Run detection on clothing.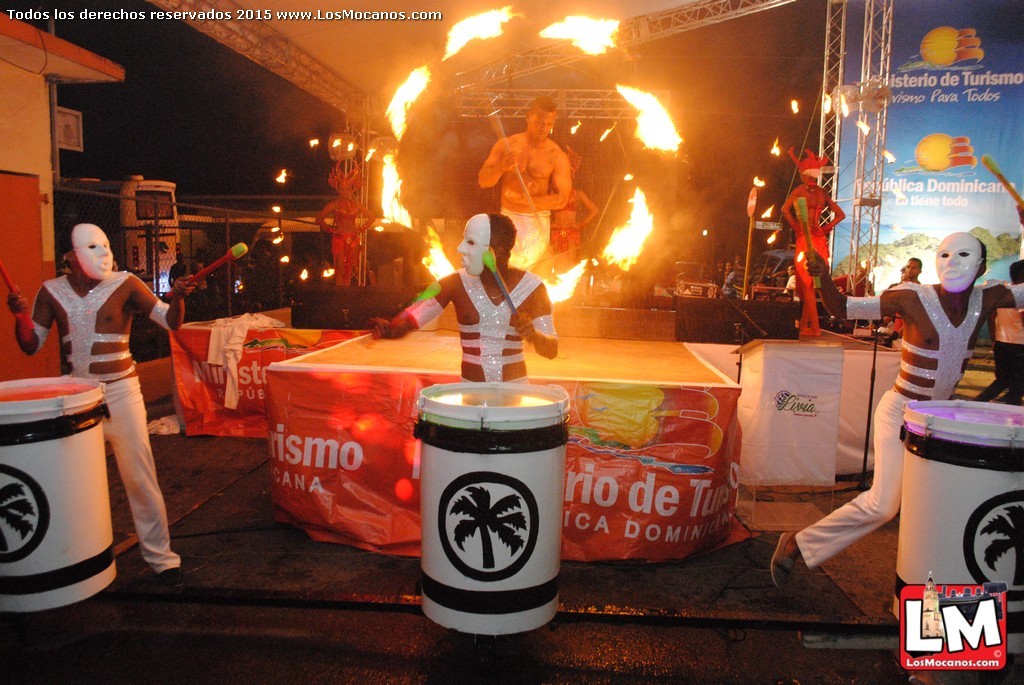
Result: x1=778, y1=182, x2=839, y2=317.
